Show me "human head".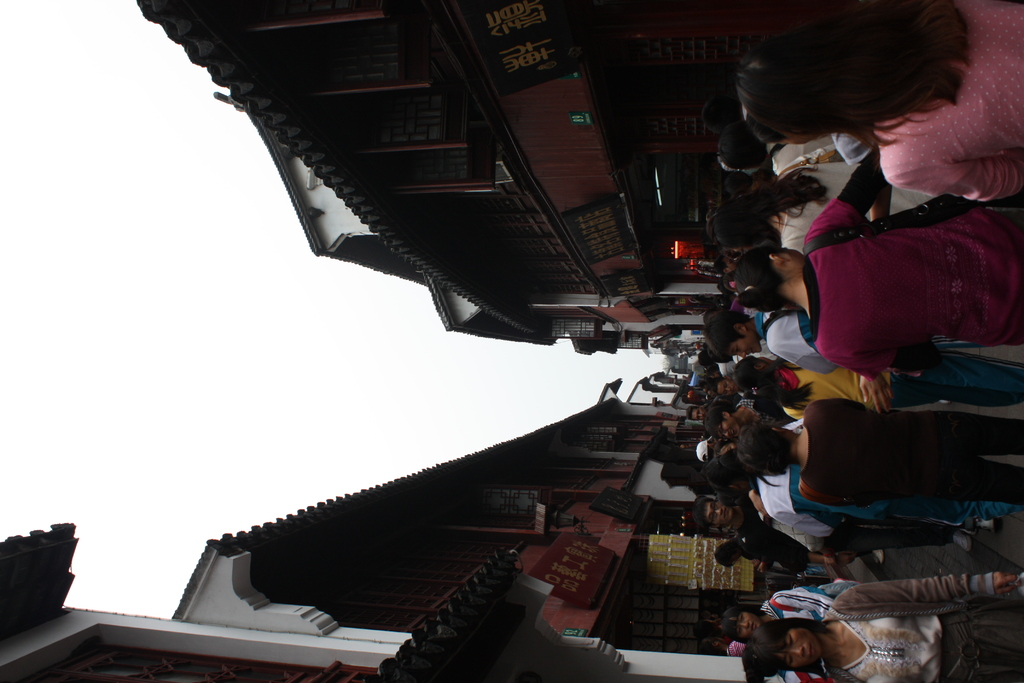
"human head" is here: select_region(695, 497, 731, 525).
